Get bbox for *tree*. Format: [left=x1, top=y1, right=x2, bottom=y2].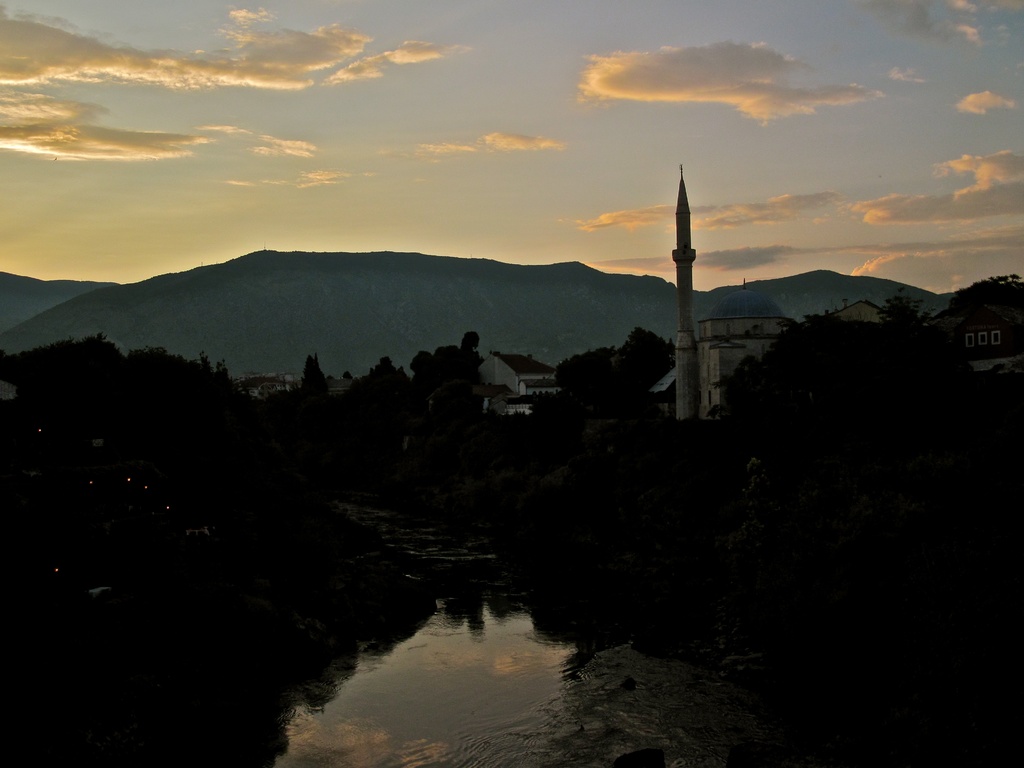
[left=350, top=348, right=408, bottom=398].
